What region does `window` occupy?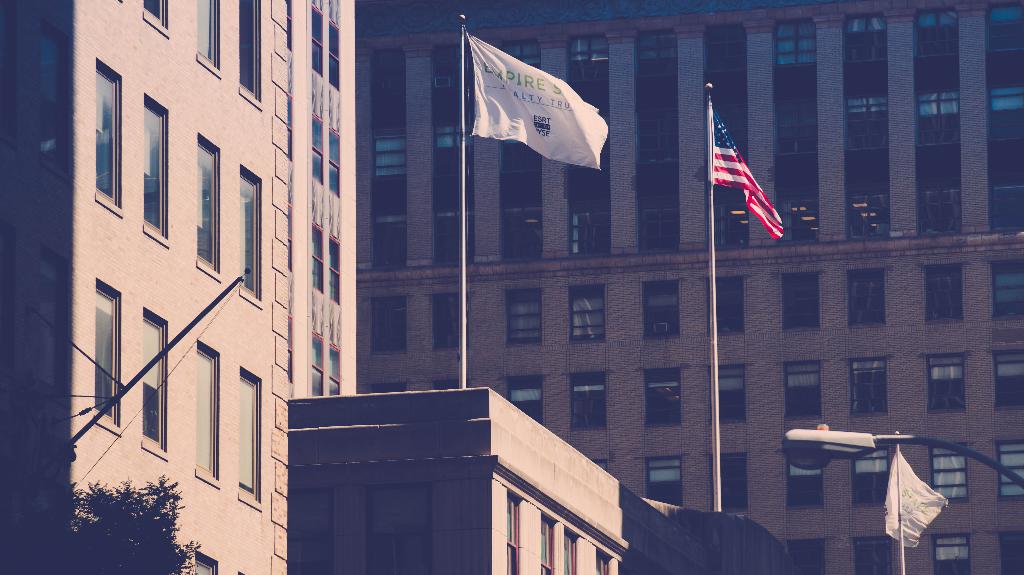
locate(434, 288, 472, 352).
